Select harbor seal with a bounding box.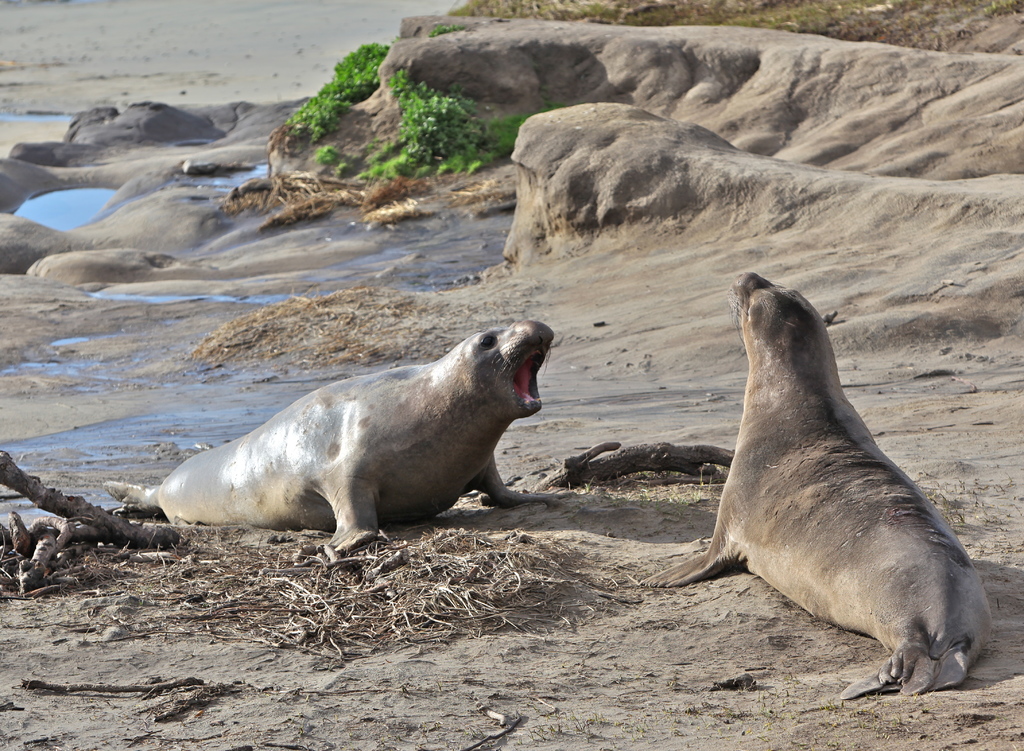
region(102, 318, 557, 559).
